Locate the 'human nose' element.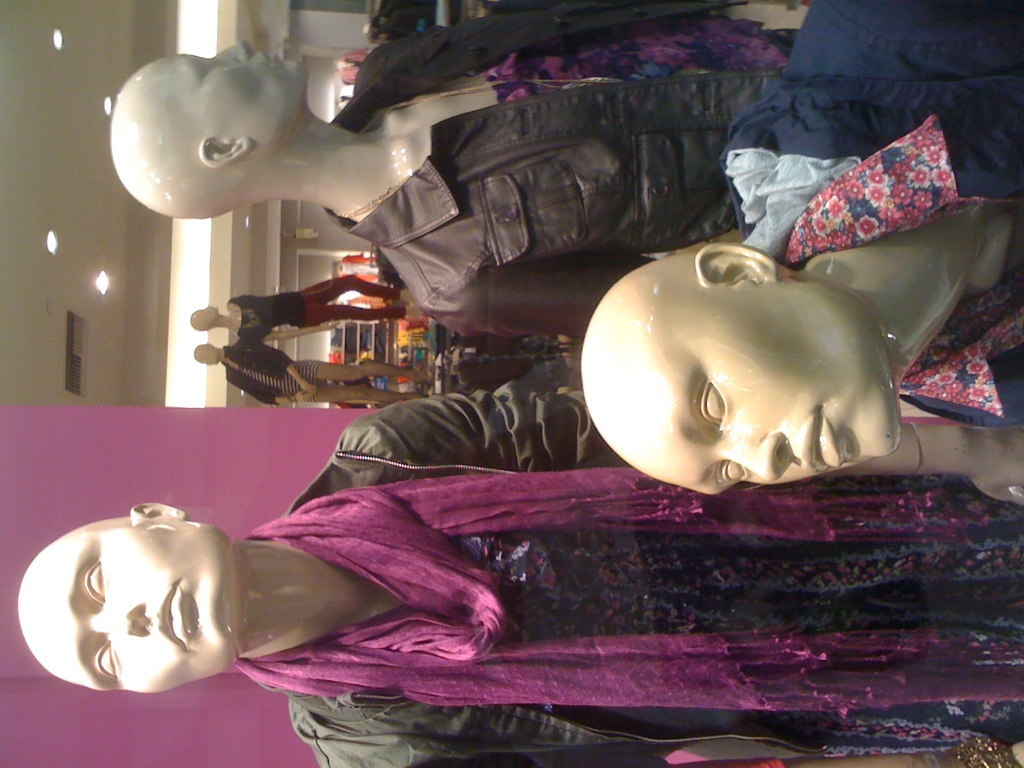
Element bbox: detection(95, 605, 146, 636).
